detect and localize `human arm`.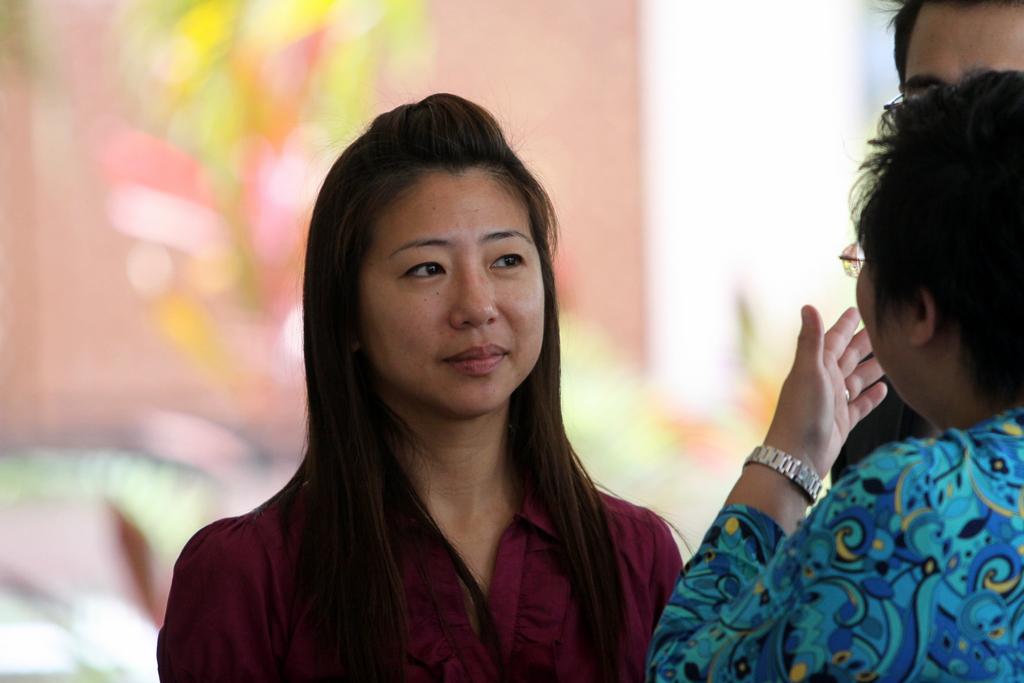
Localized at (158, 526, 261, 682).
